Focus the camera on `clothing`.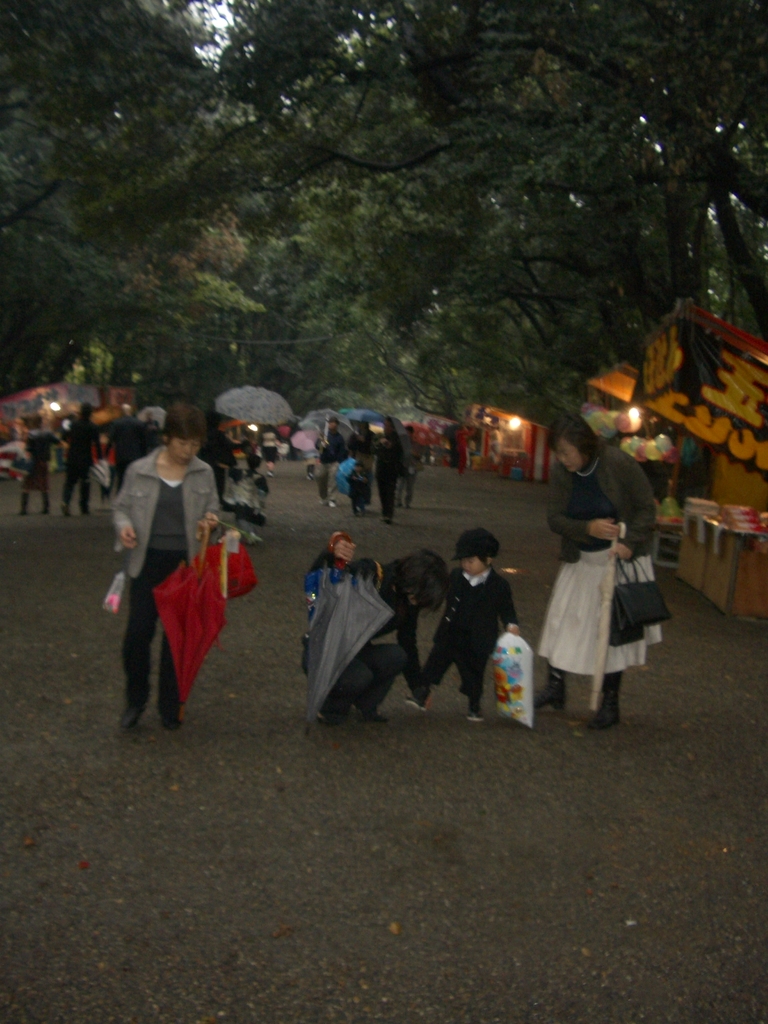
Focus region: (436,568,529,732).
